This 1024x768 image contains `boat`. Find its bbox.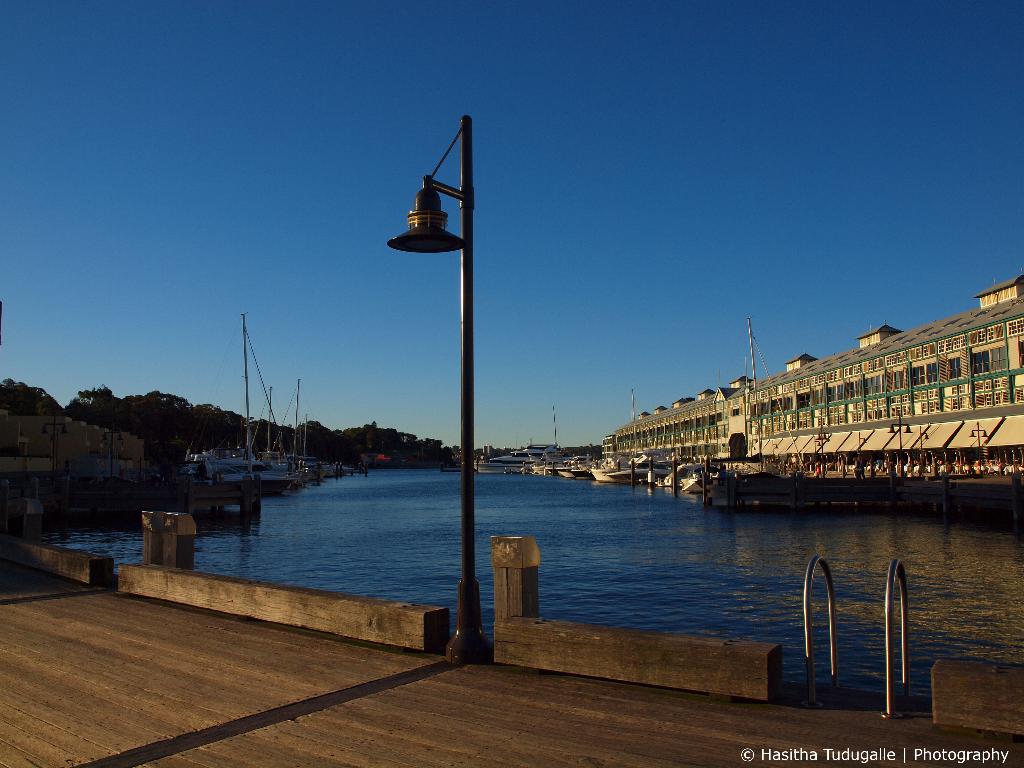
(554,451,591,476).
